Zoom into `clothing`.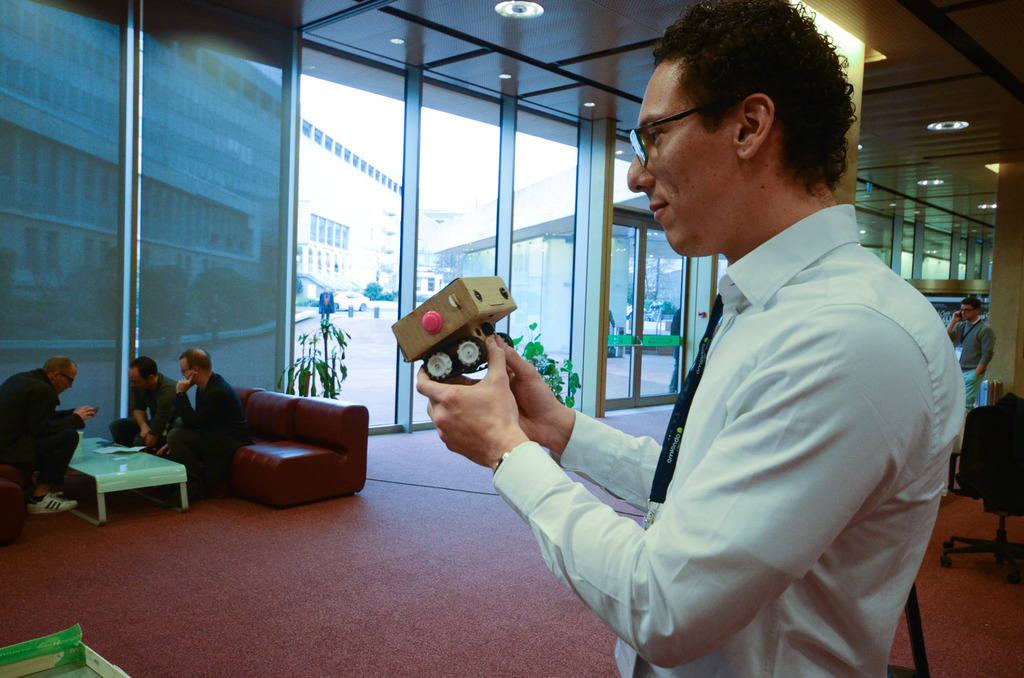
Zoom target: 496 198 961 677.
